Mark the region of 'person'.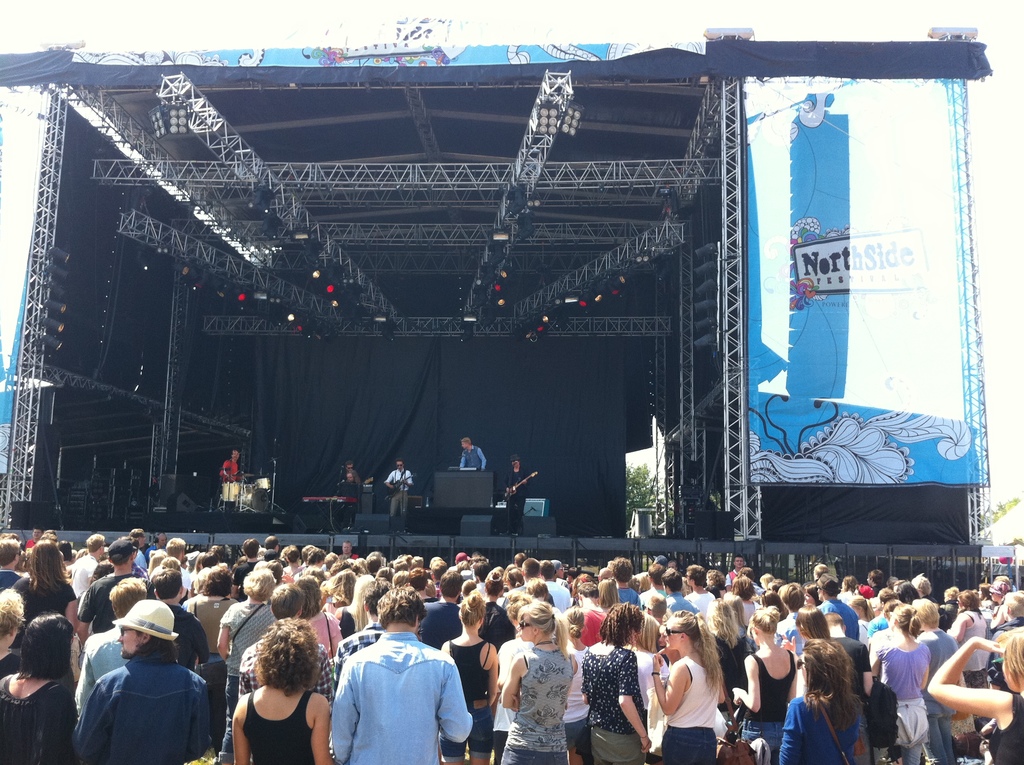
Region: 379, 462, 417, 533.
